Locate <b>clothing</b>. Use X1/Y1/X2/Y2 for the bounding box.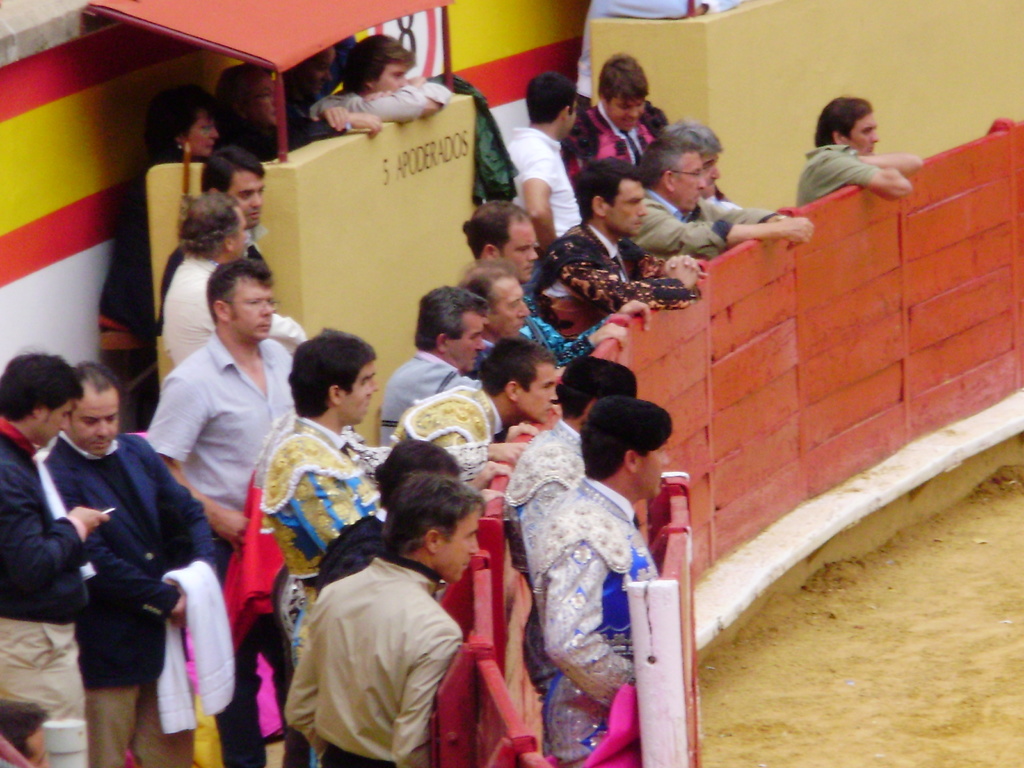
35/429/220/765.
